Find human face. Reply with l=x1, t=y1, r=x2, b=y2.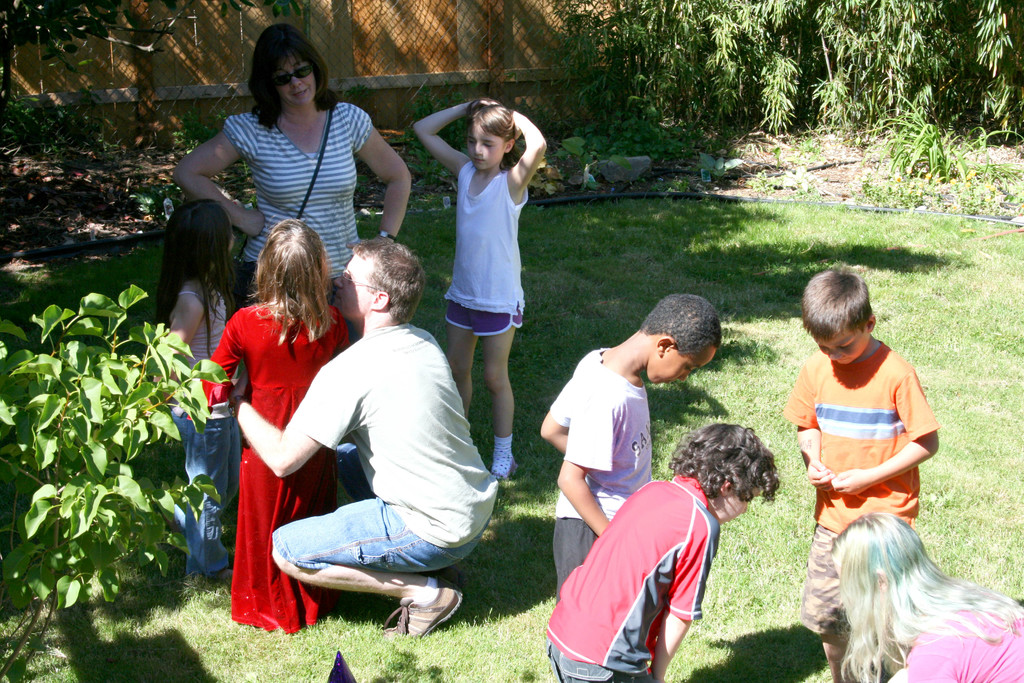
l=275, t=62, r=316, b=106.
